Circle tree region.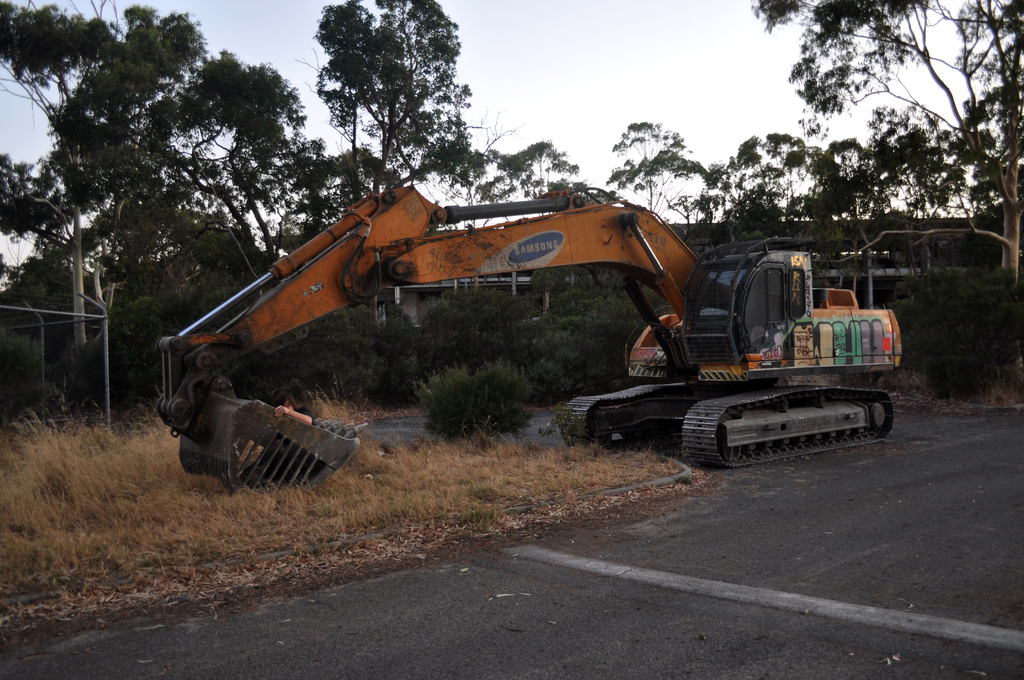
Region: [700, 127, 821, 235].
